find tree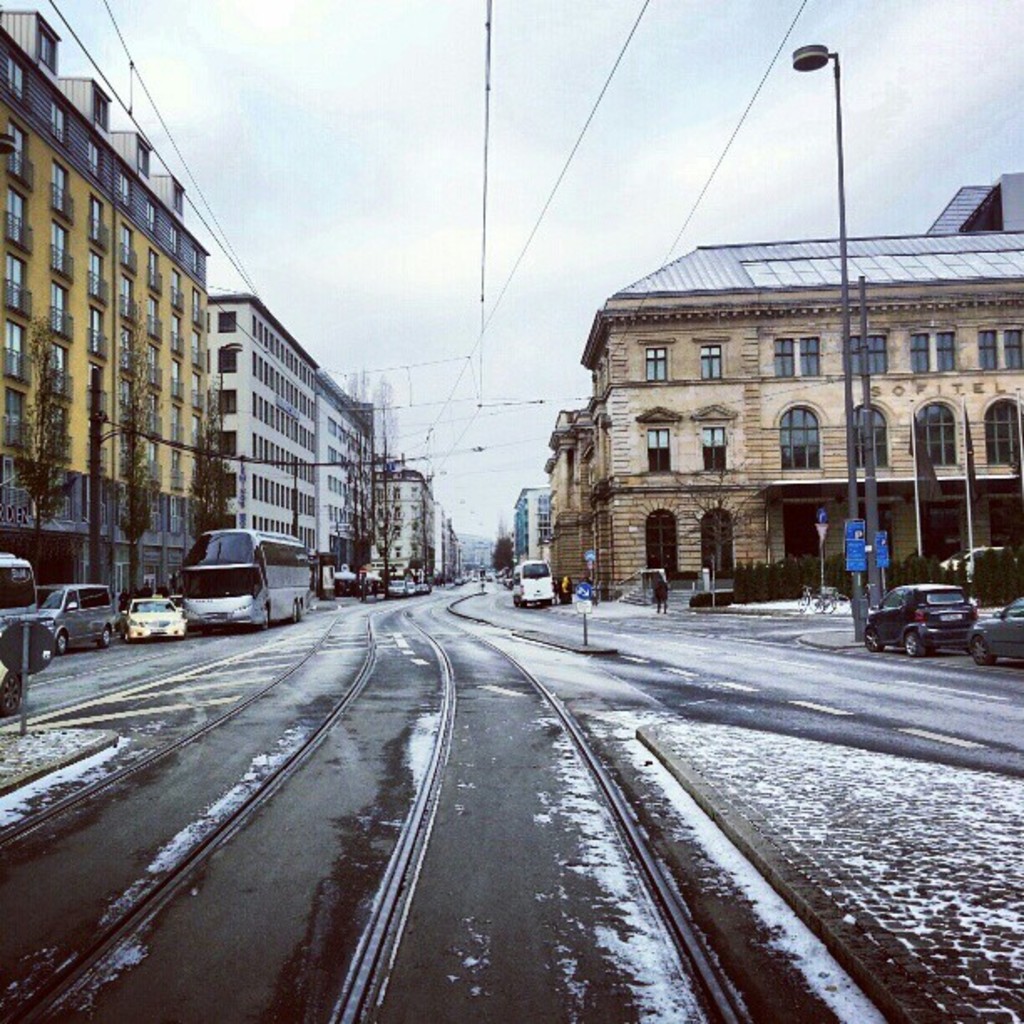
bbox=(191, 360, 234, 547)
